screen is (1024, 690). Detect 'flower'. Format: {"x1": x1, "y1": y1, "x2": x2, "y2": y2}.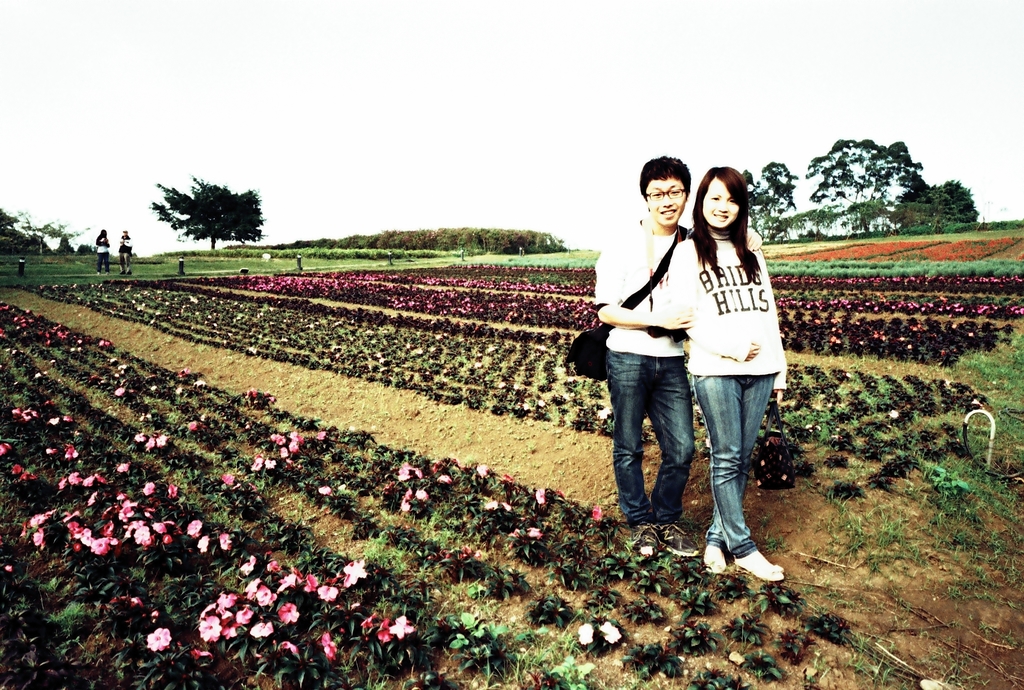
{"x1": 828, "y1": 337, "x2": 841, "y2": 347}.
